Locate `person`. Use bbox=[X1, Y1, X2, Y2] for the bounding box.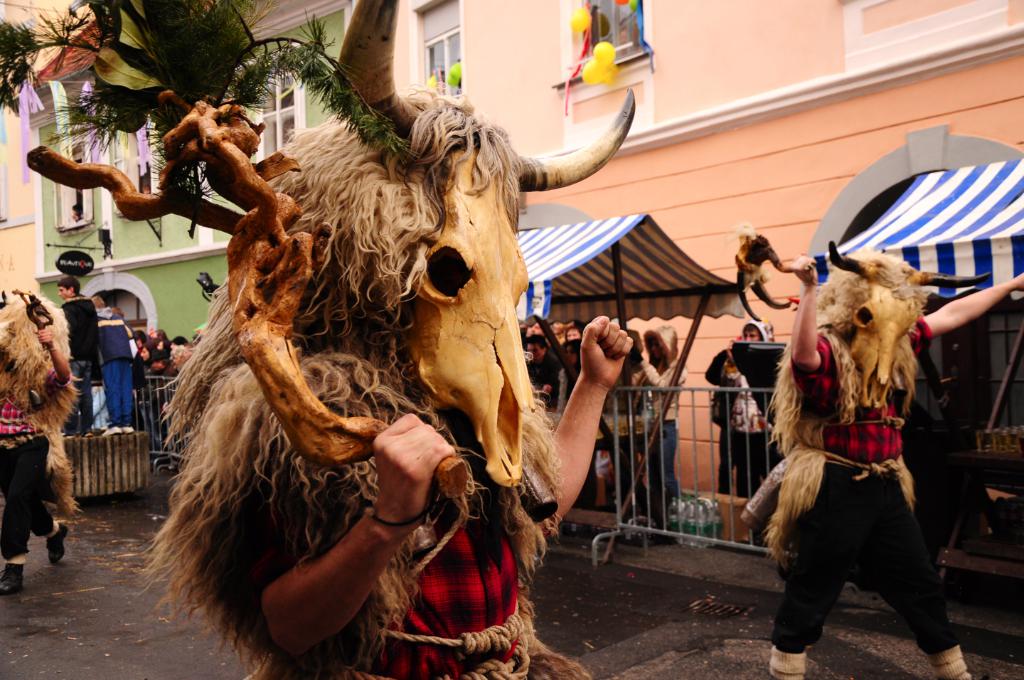
bbox=[93, 289, 140, 431].
